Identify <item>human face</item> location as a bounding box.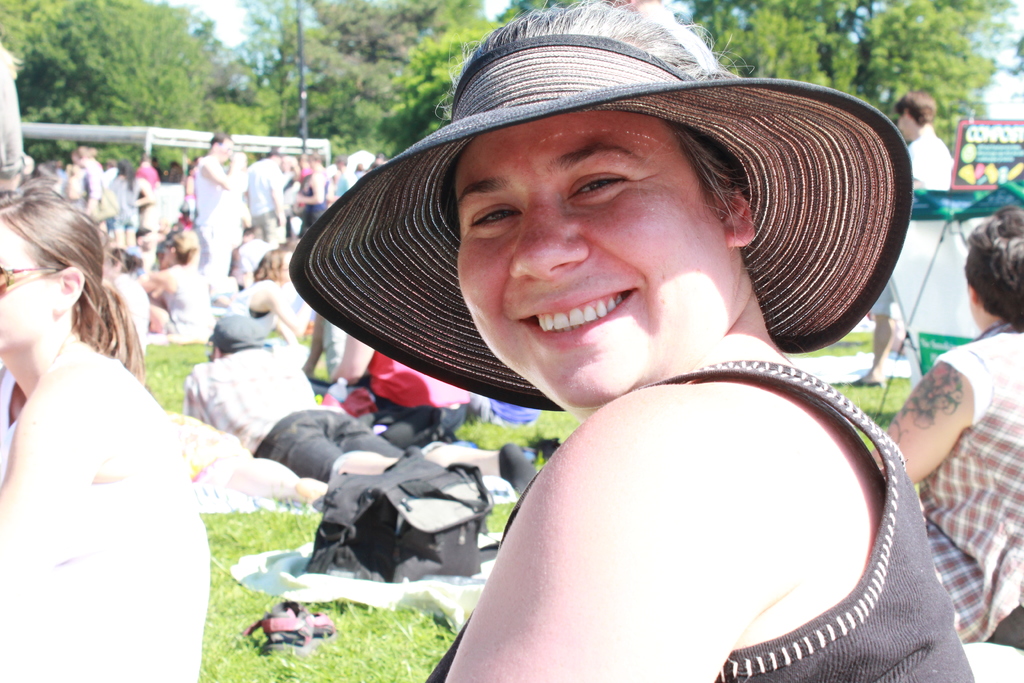
region(0, 226, 55, 346).
